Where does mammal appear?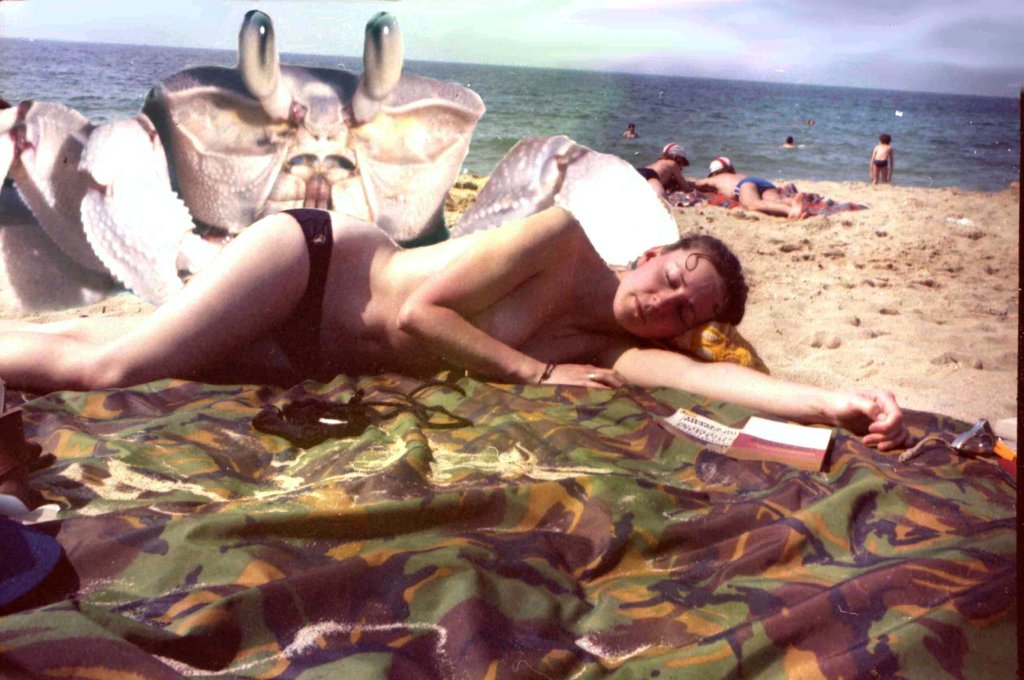
Appears at (782, 137, 794, 148).
